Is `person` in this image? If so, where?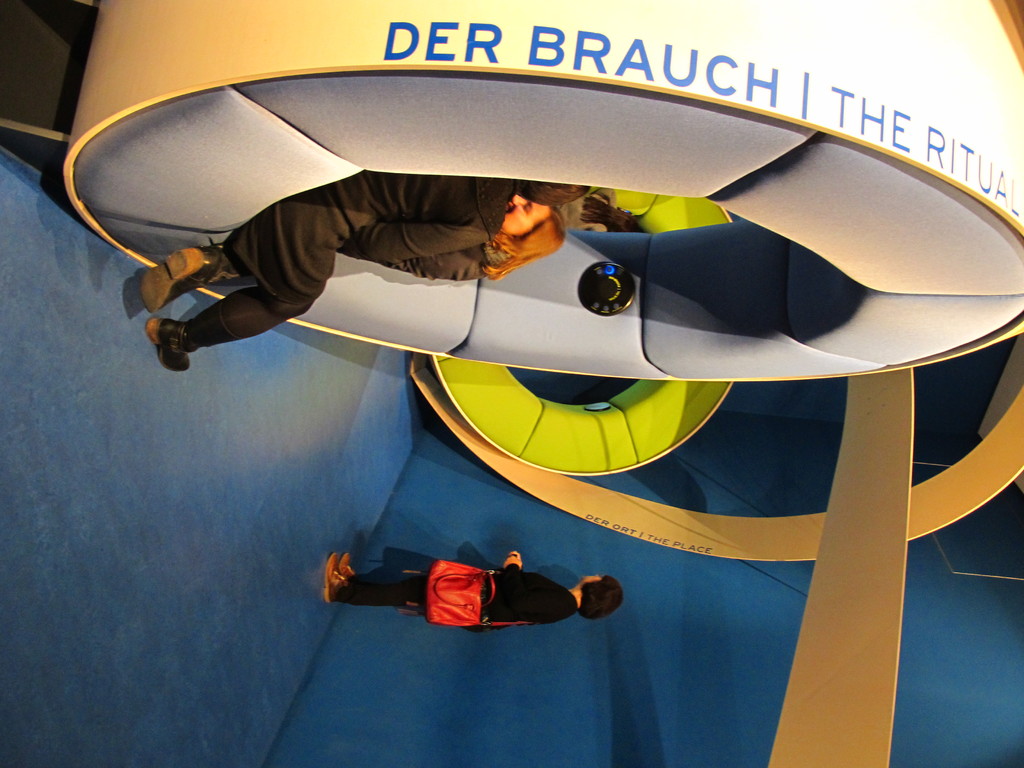
Yes, at <bbox>324, 547, 624, 636</bbox>.
